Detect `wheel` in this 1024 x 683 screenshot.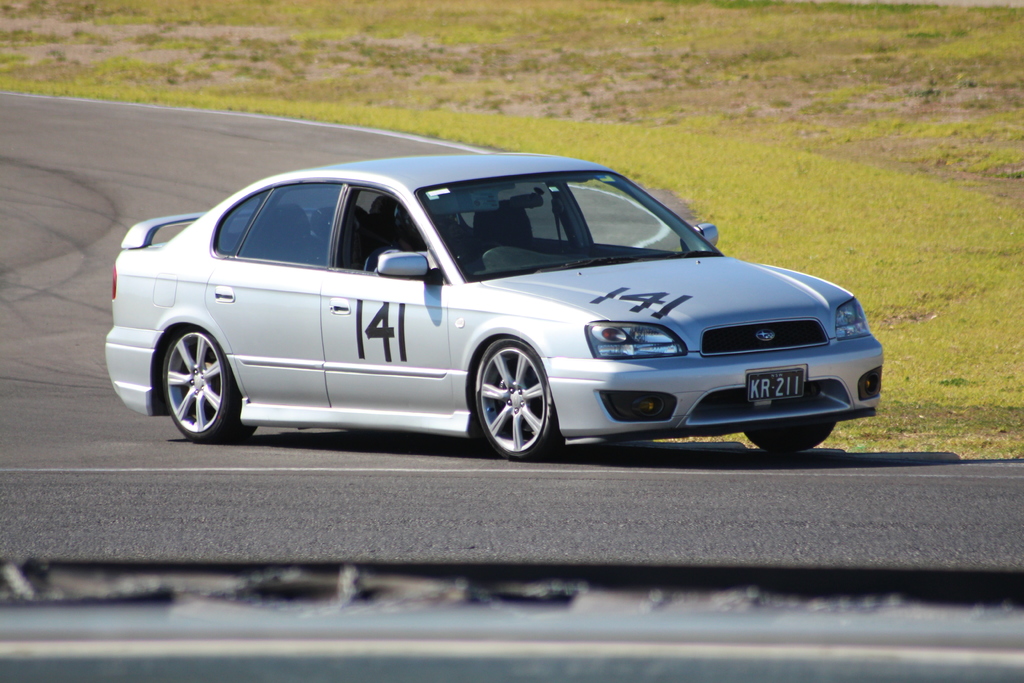
Detection: BBox(163, 325, 255, 445).
